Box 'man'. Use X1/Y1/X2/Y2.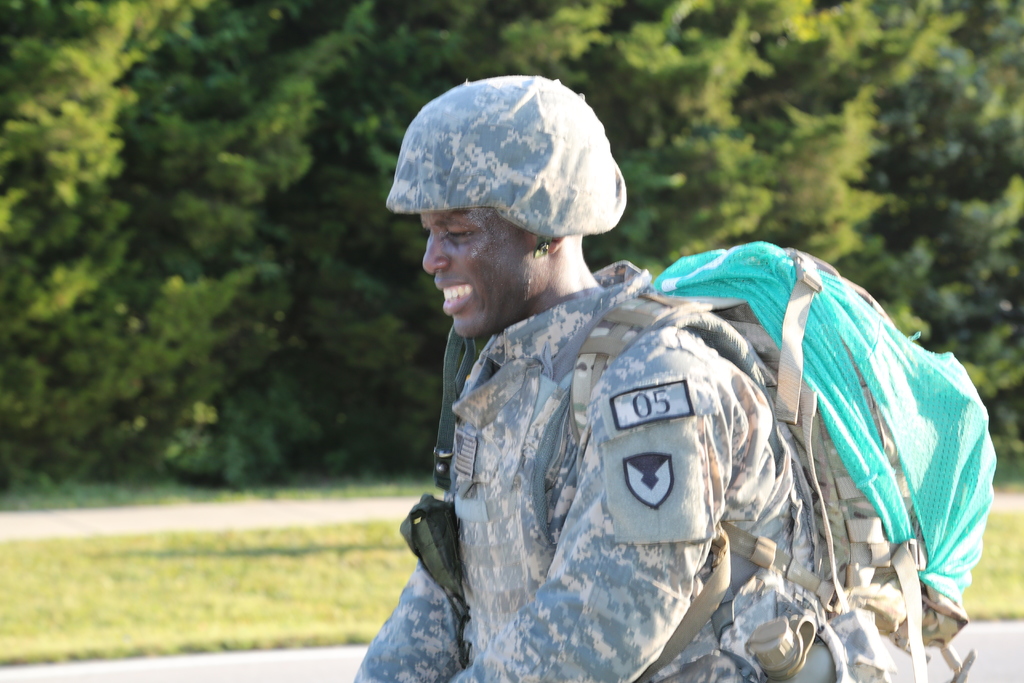
347/70/1008/682.
